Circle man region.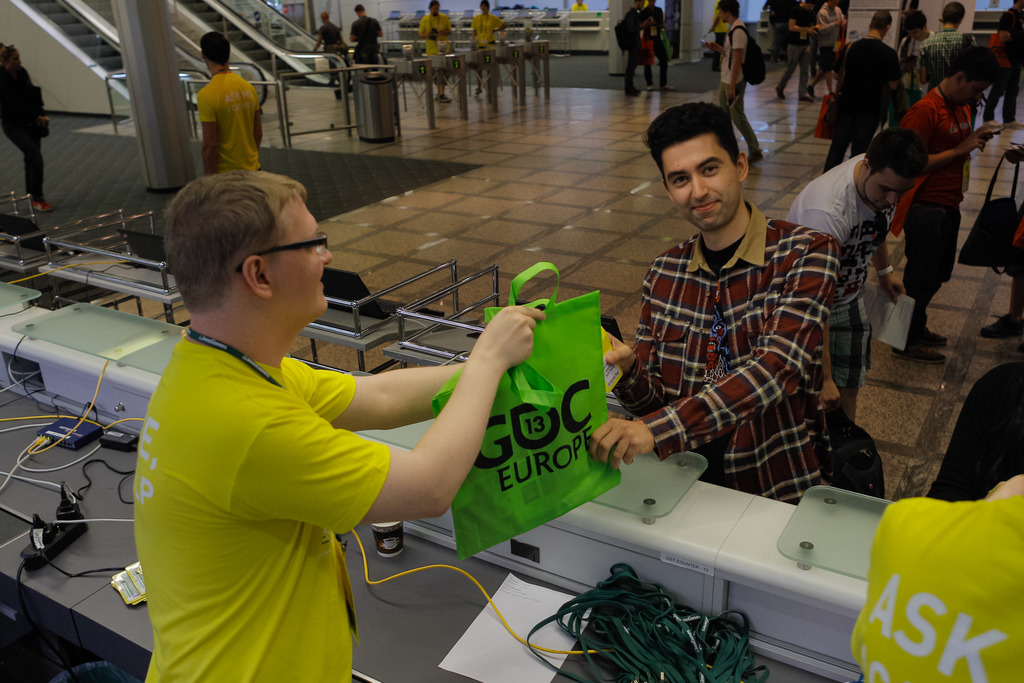
Region: 703/0/765/170.
